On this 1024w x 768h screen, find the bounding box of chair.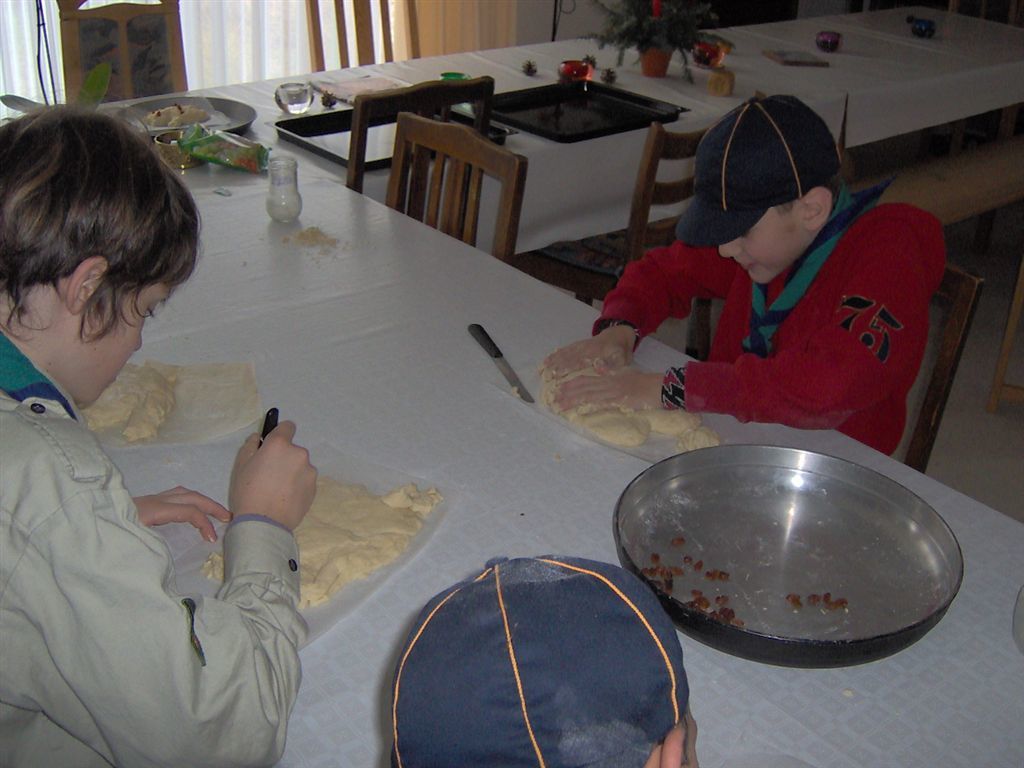
Bounding box: [left=54, top=0, right=188, bottom=103].
